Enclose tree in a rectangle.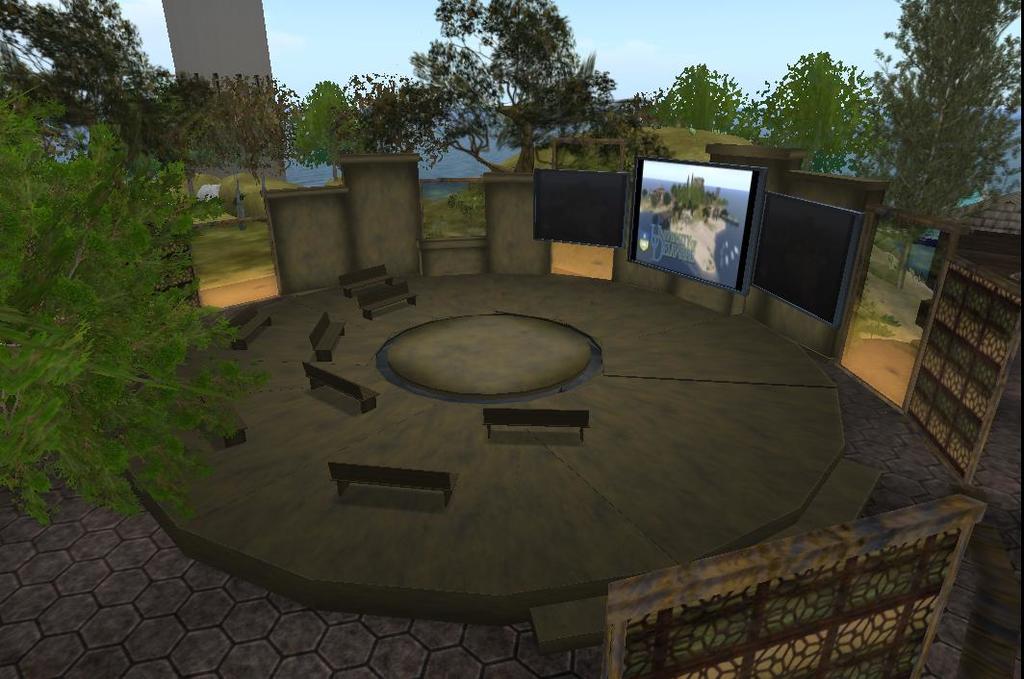
[x1=26, y1=65, x2=260, y2=544].
